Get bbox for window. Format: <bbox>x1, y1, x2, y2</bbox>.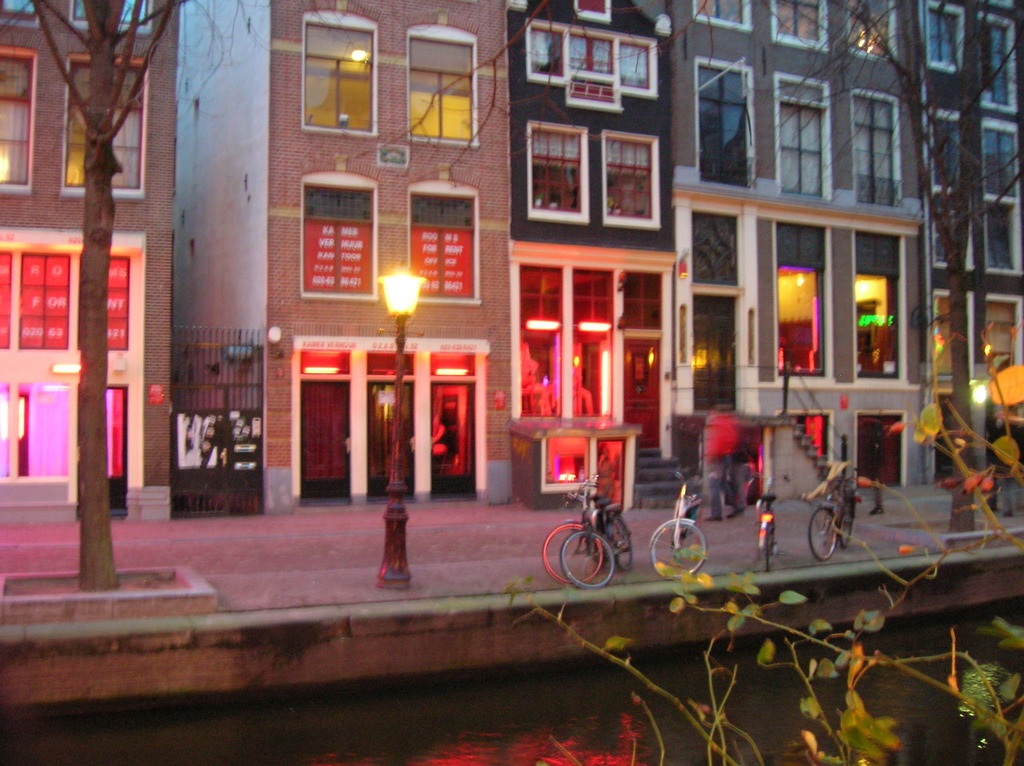
<bbox>929, 289, 977, 381</bbox>.
